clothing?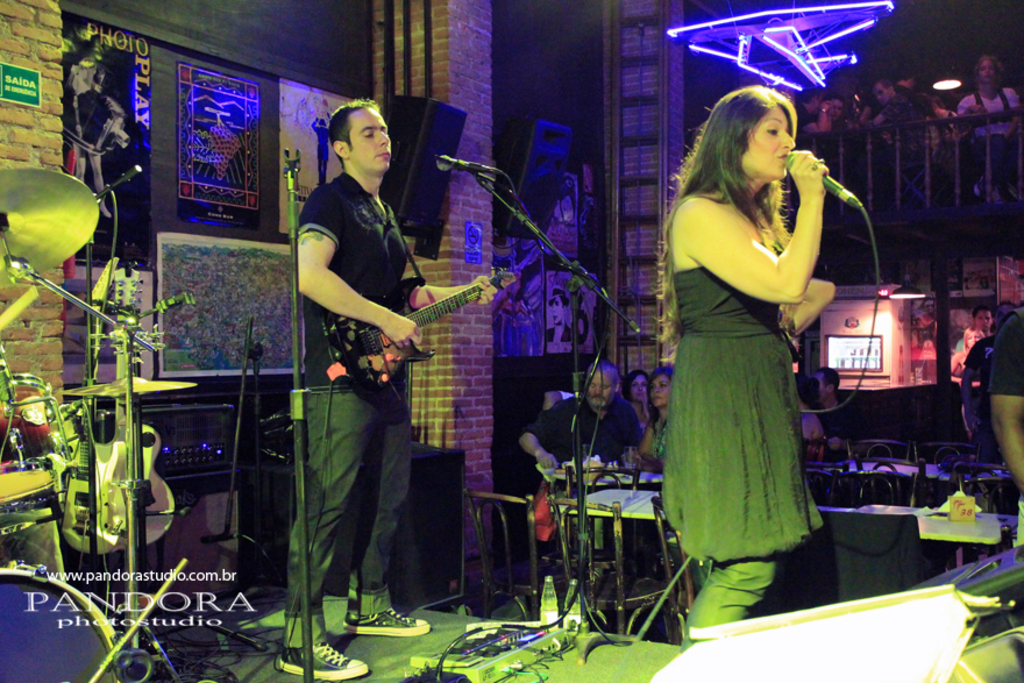
654 414 668 464
